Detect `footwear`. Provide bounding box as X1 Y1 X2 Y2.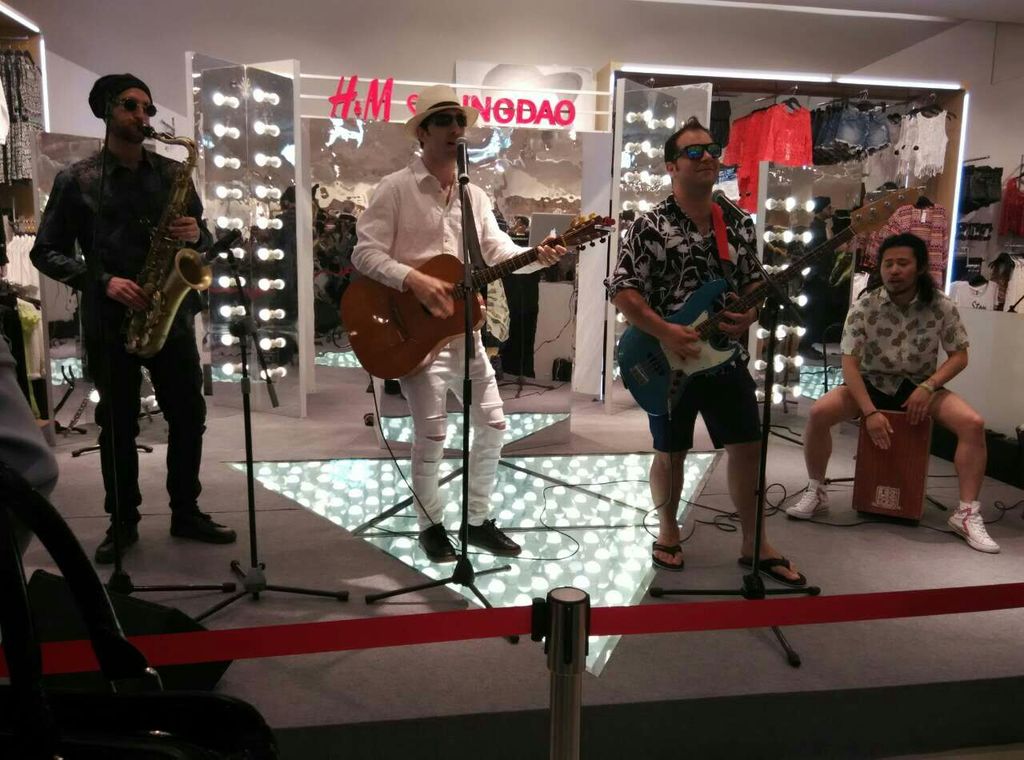
93 521 141 564.
